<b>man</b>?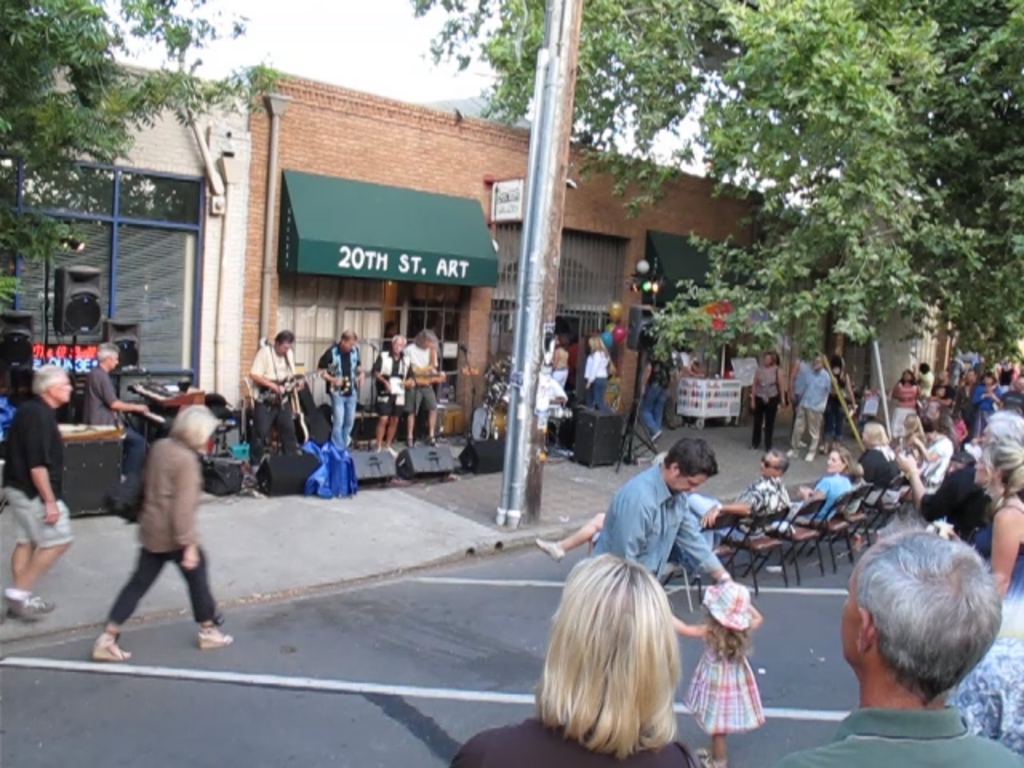
box(248, 326, 299, 453)
